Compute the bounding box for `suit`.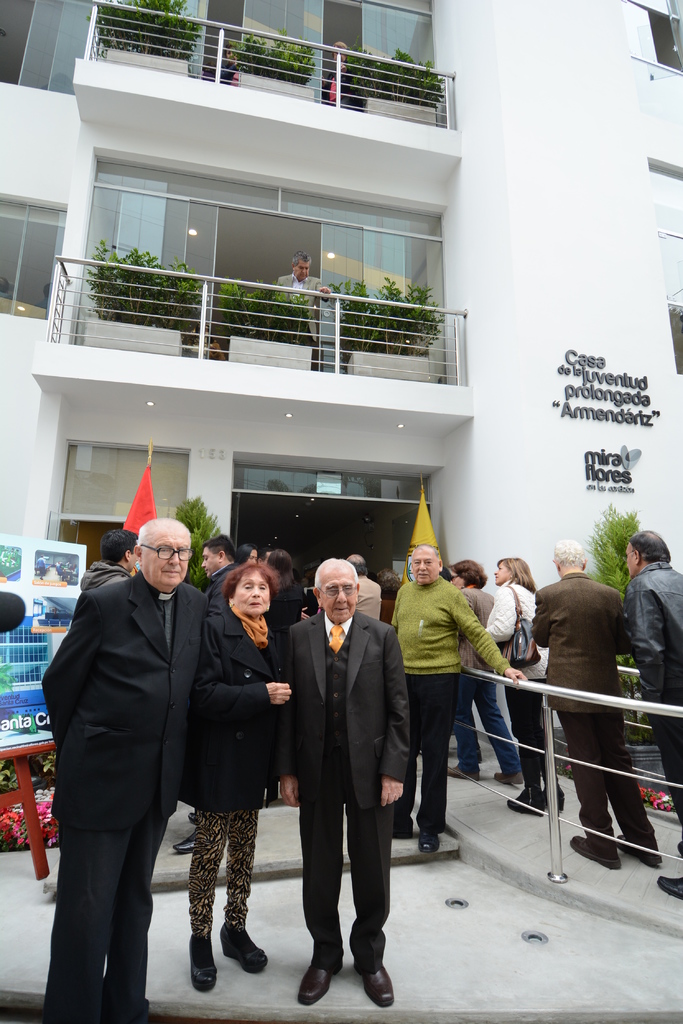
(458, 581, 498, 672).
